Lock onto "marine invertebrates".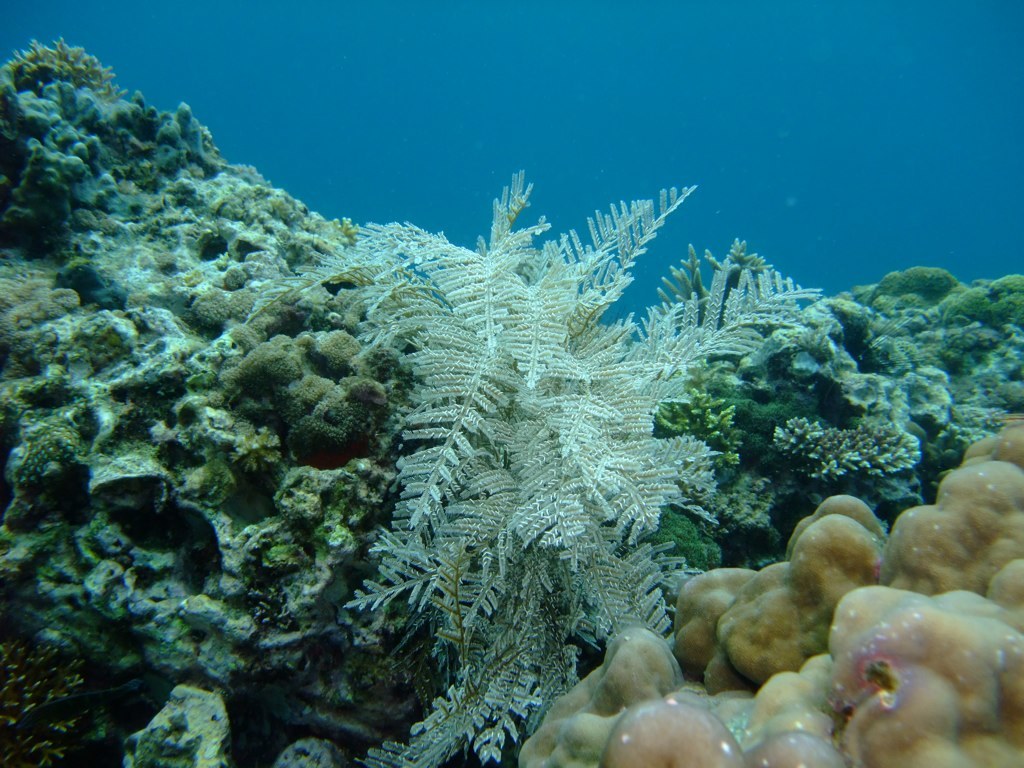
Locked: BBox(177, 149, 833, 767).
